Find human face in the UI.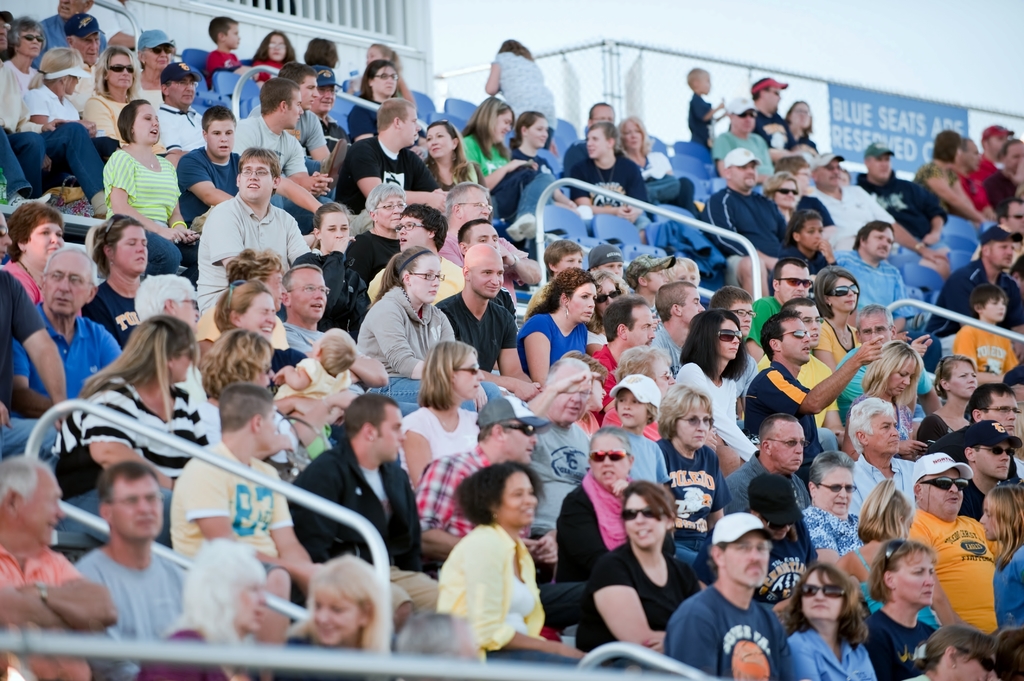
UI element at (x1=252, y1=397, x2=286, y2=453).
